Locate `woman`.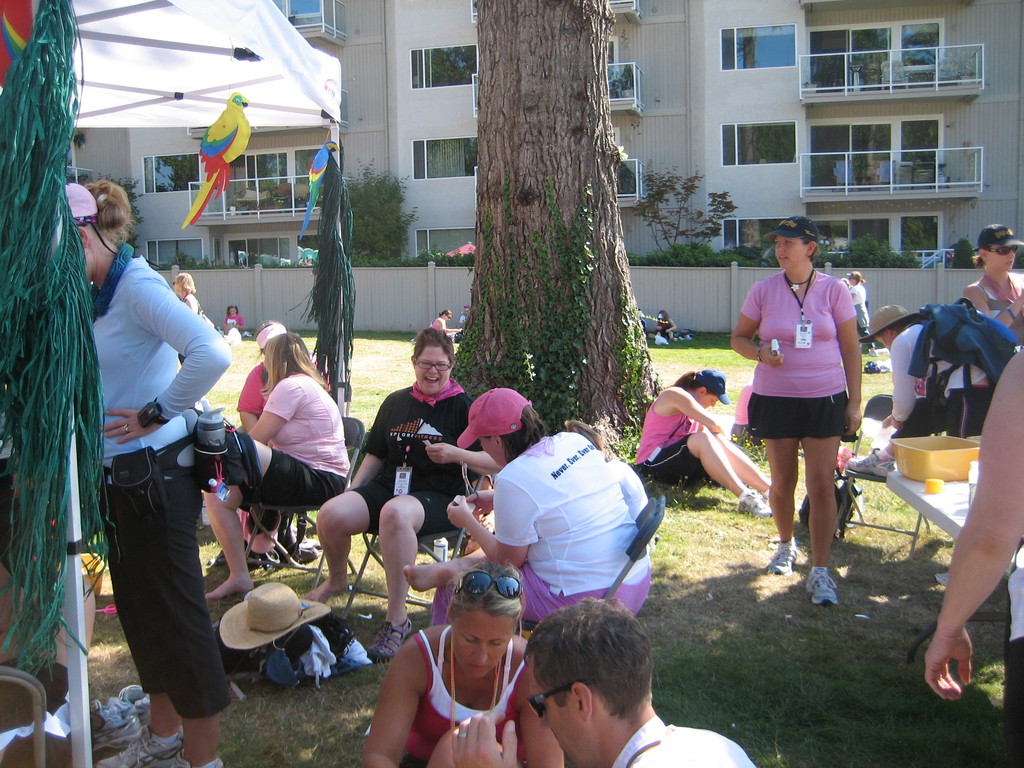
Bounding box: x1=401 y1=385 x2=660 y2=637.
